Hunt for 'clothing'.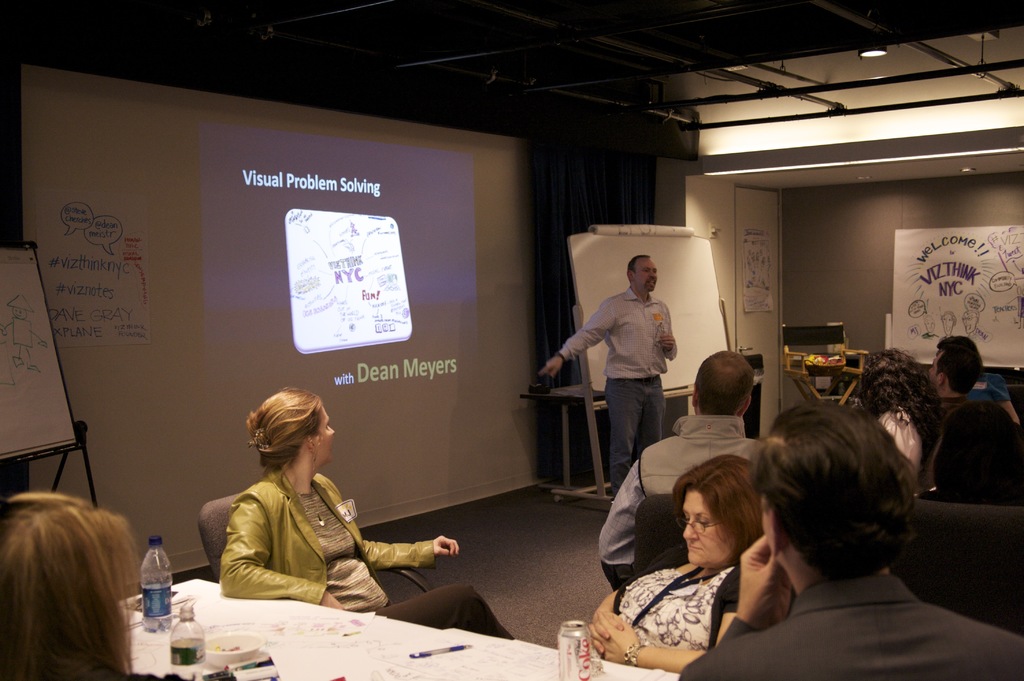
Hunted down at <box>876,407,948,500</box>.
